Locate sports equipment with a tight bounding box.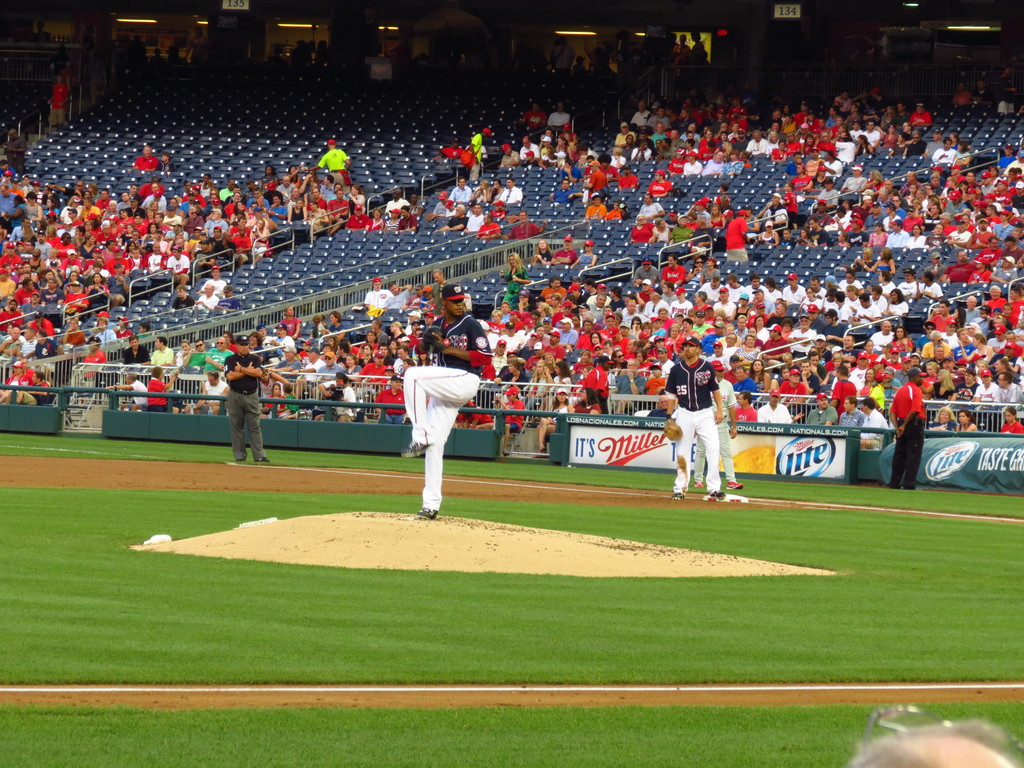
bbox(404, 438, 431, 462).
